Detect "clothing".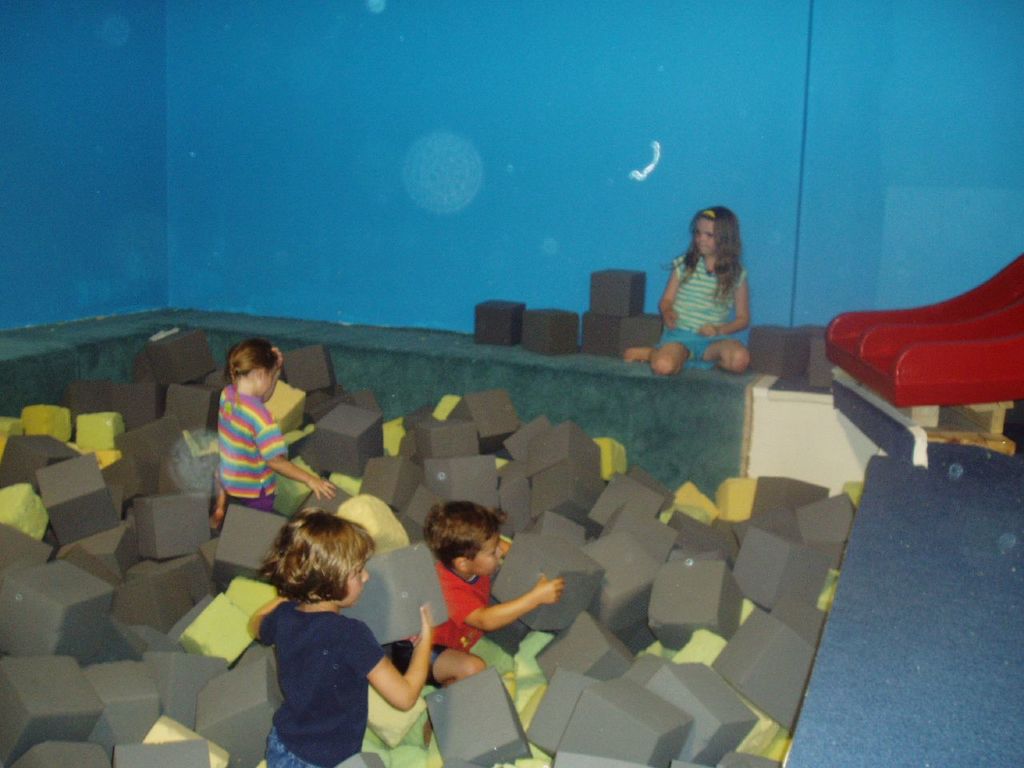
Detected at (left=258, top=600, right=384, bottom=767).
